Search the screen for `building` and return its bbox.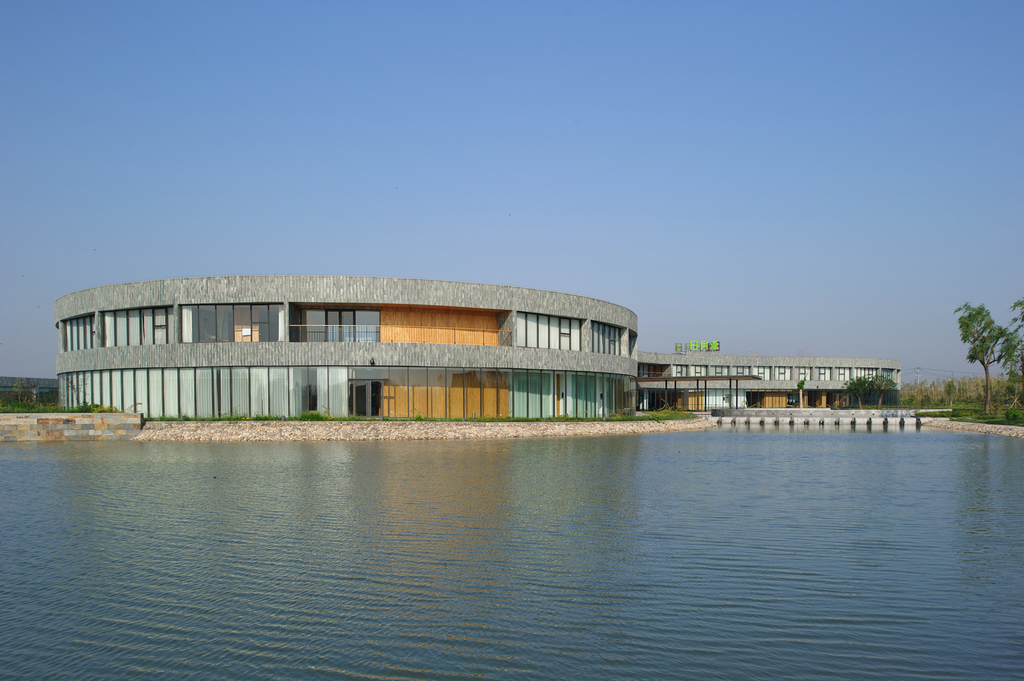
Found: 52 273 902 425.
